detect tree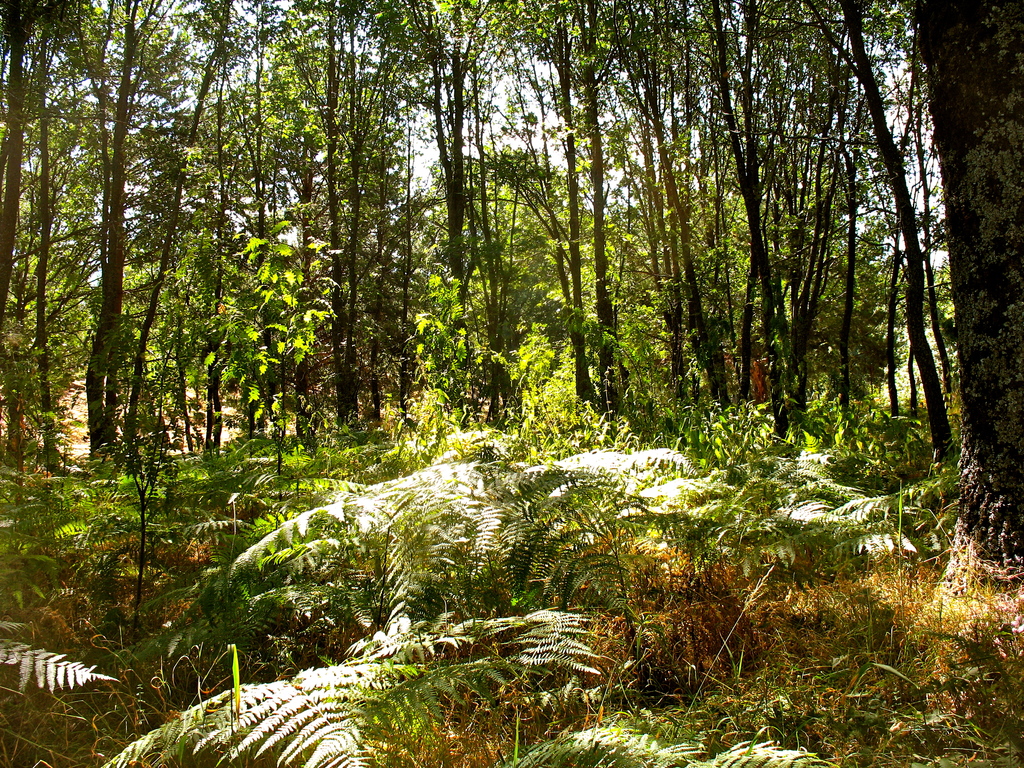
x1=317, y1=0, x2=543, y2=436
